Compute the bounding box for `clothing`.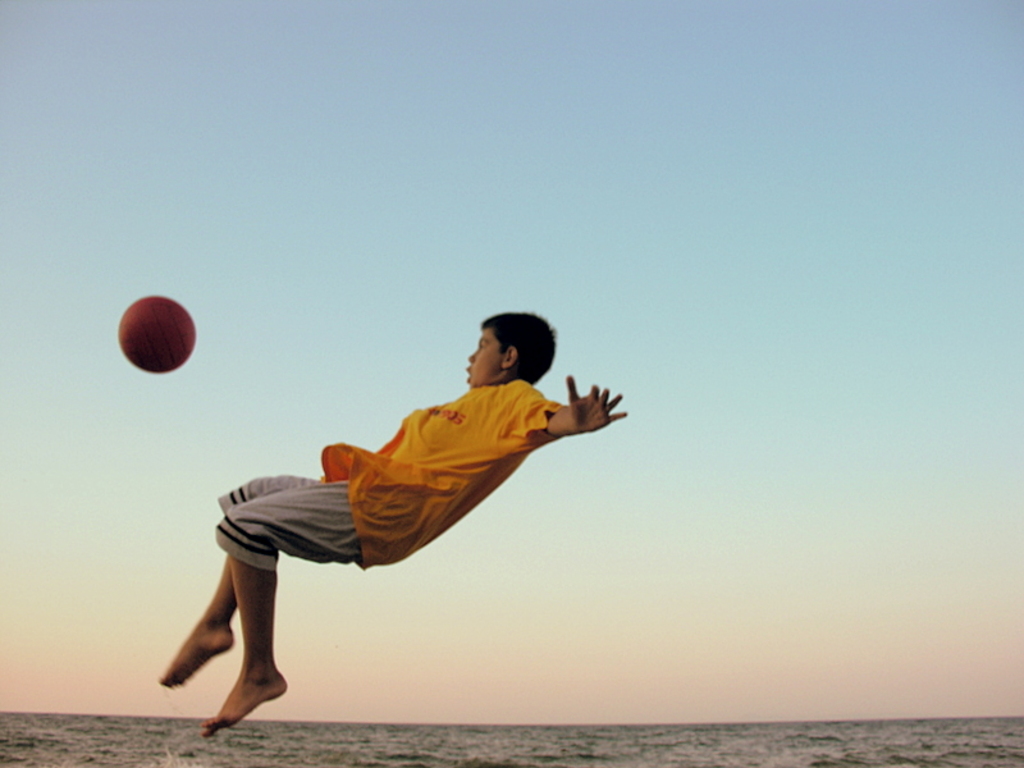
select_region(205, 393, 561, 588).
